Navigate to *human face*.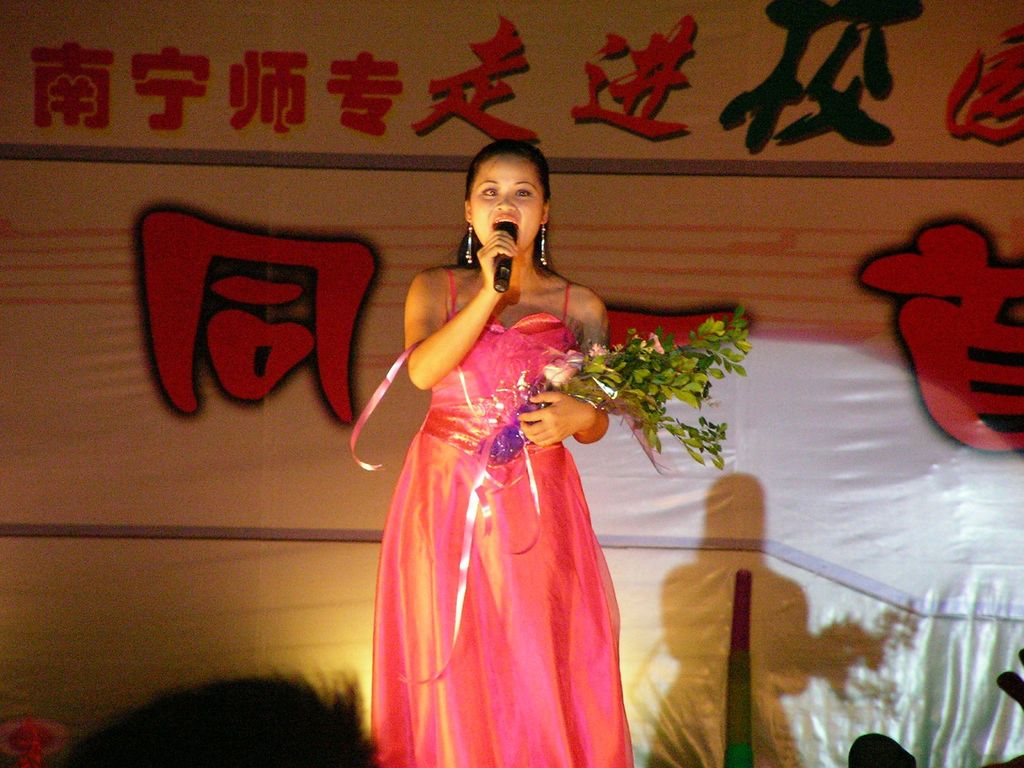
Navigation target: (x1=470, y1=155, x2=542, y2=252).
